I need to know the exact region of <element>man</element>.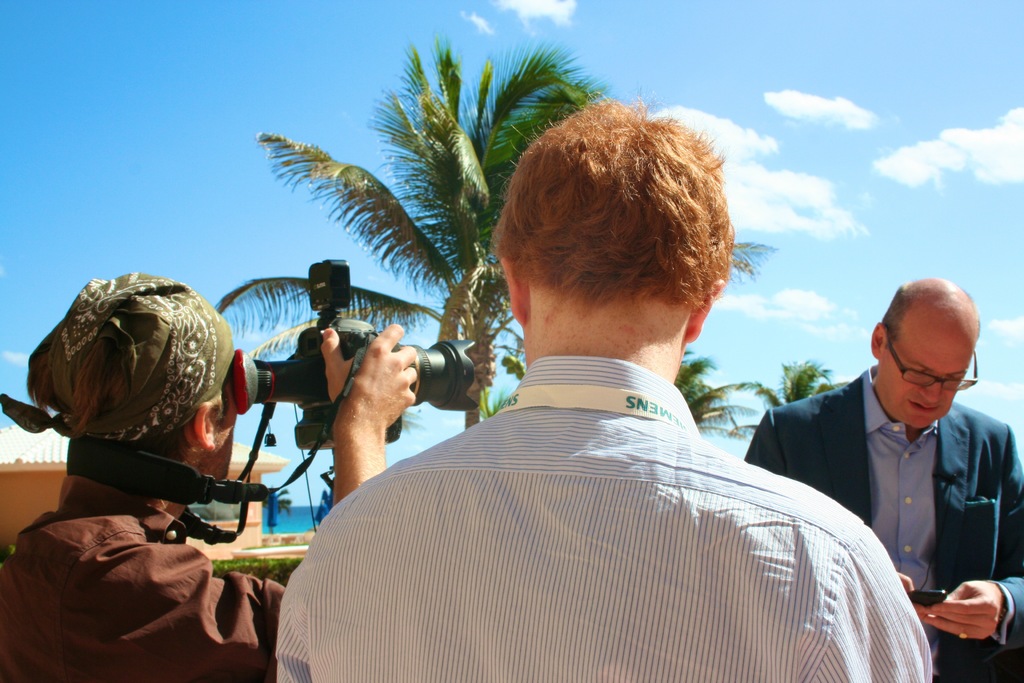
Region: [left=252, top=155, right=934, bottom=645].
